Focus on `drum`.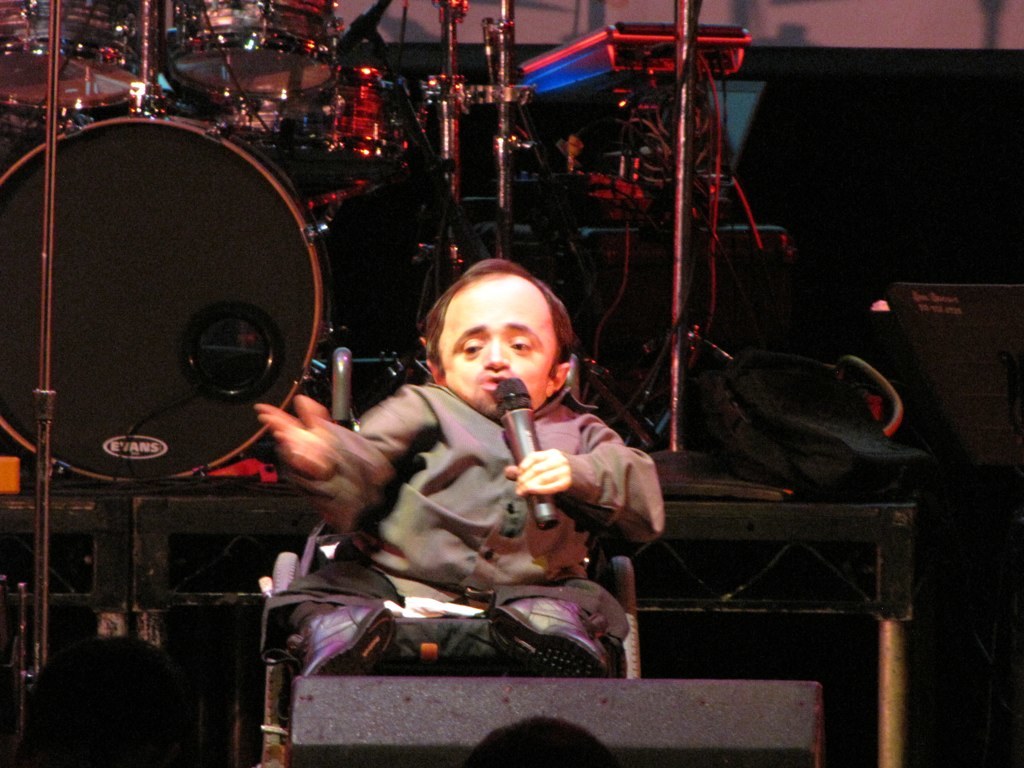
Focused at (x1=160, y1=0, x2=341, y2=99).
